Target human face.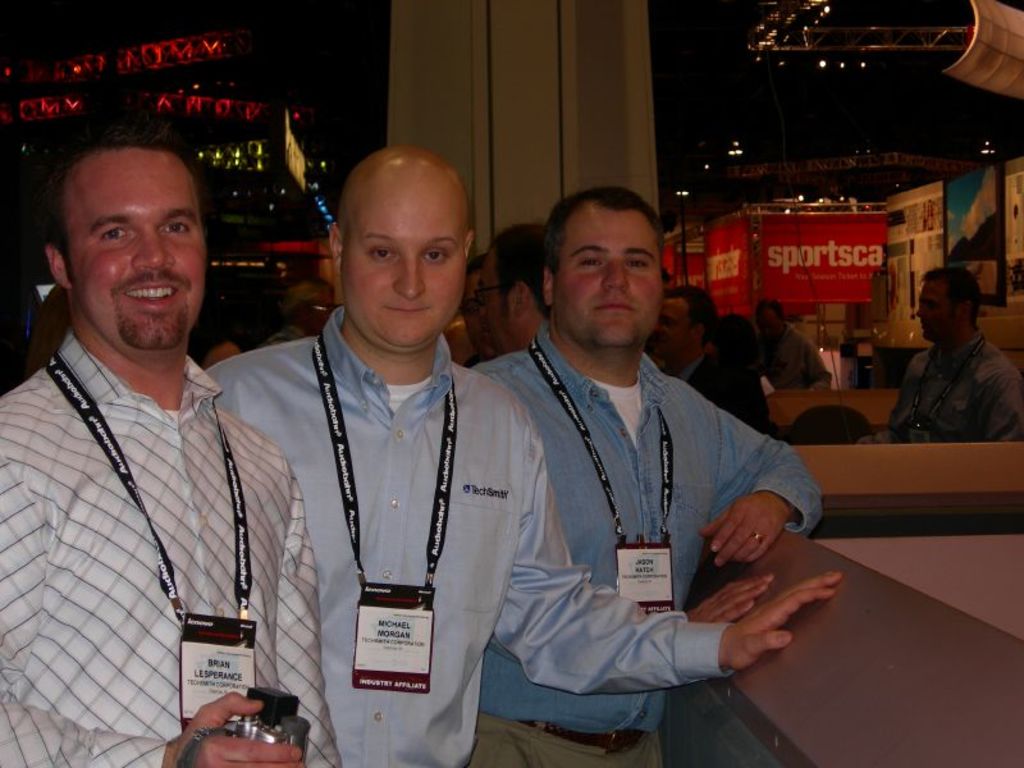
Target region: x1=303, y1=284, x2=334, y2=326.
